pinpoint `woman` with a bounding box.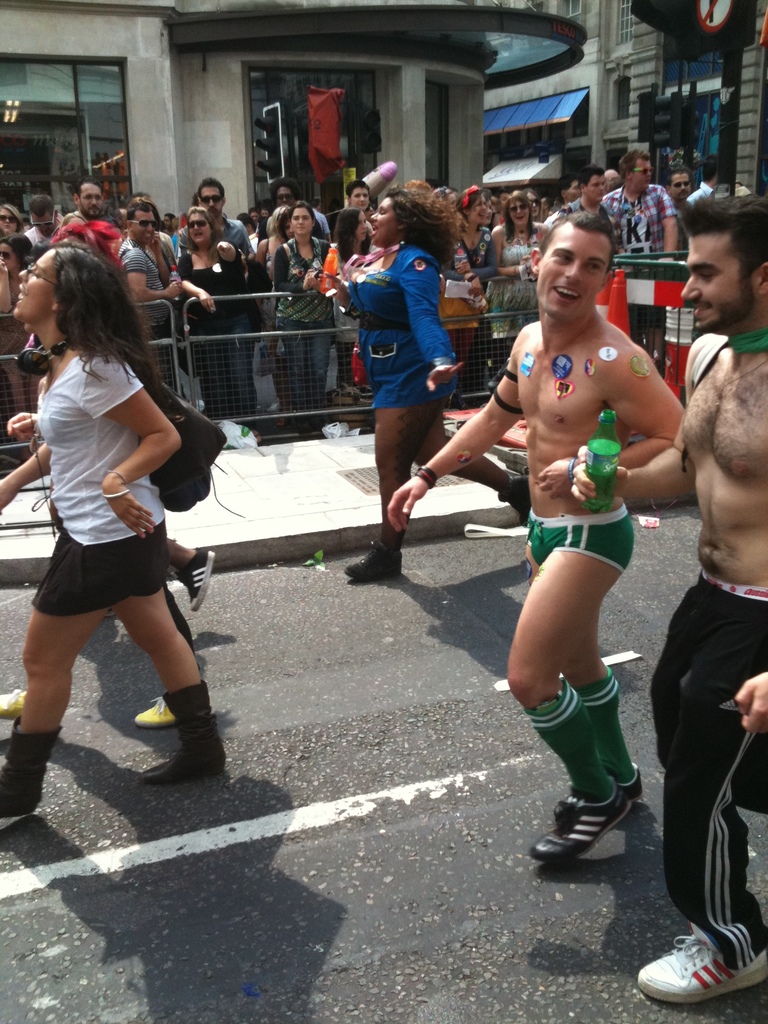
box=[15, 225, 229, 790].
